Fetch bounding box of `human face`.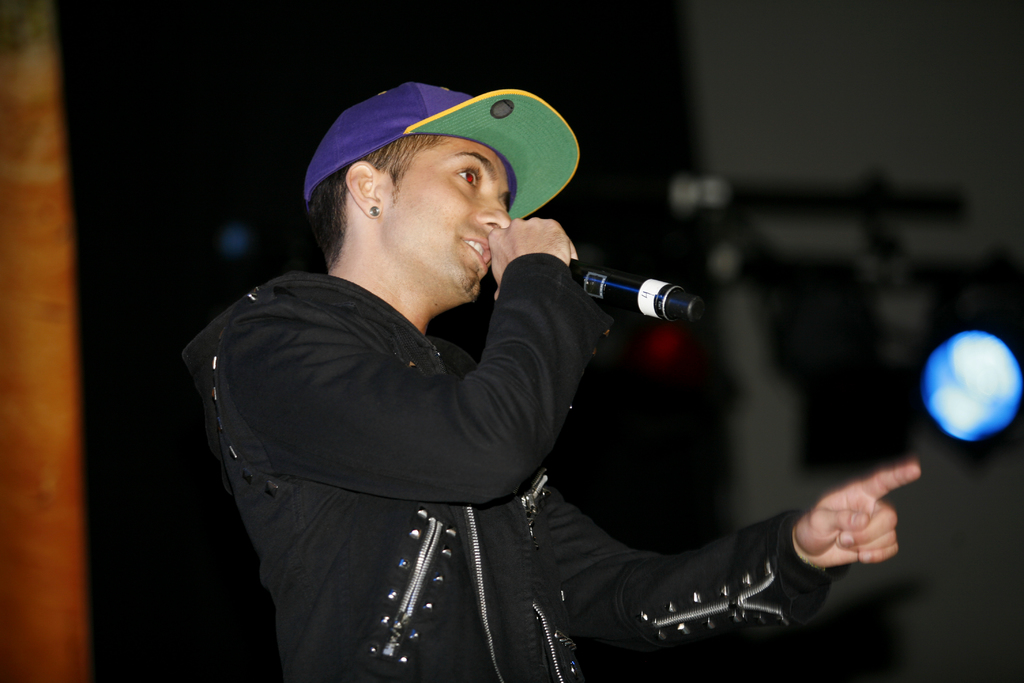
Bbox: locate(379, 136, 513, 298).
